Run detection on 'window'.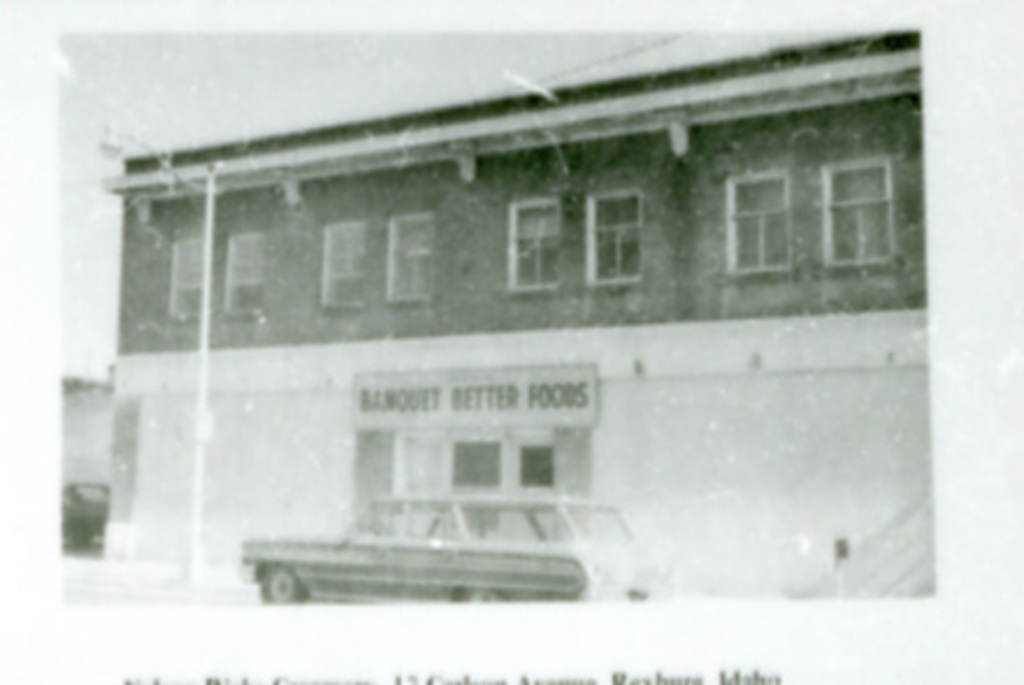
Result: select_region(506, 197, 562, 290).
